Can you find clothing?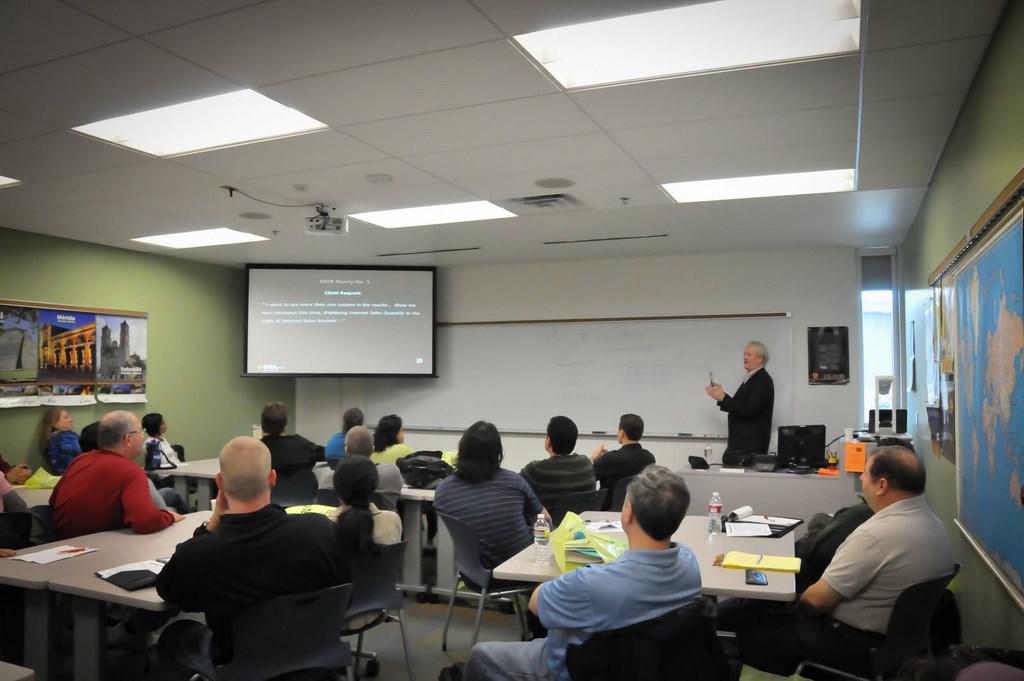
Yes, bounding box: x1=156, y1=497, x2=354, y2=680.
